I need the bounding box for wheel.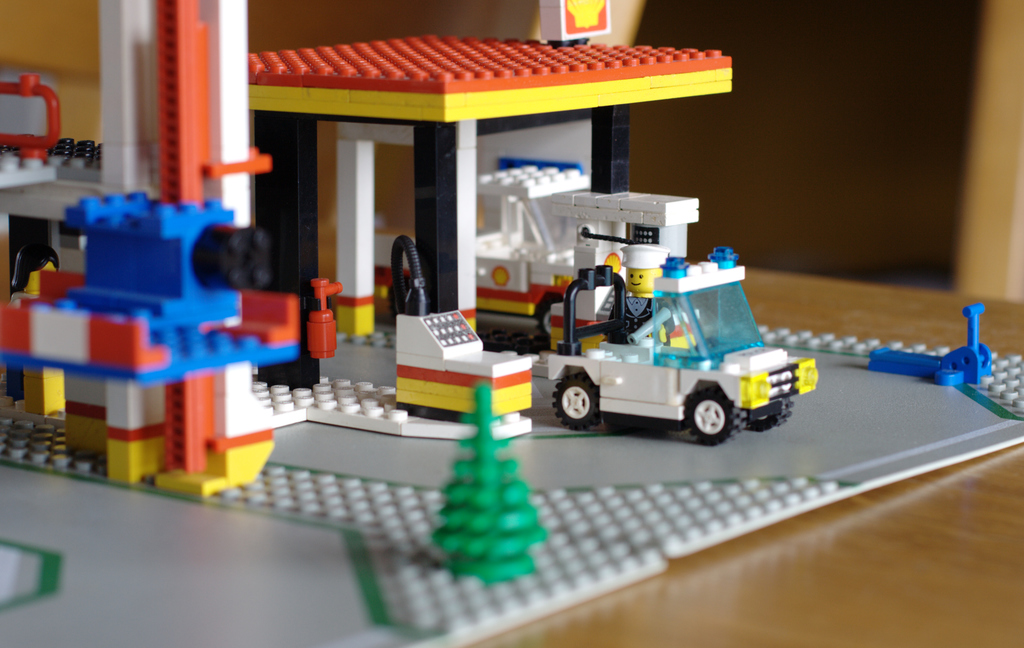
Here it is: 551,371,600,429.
